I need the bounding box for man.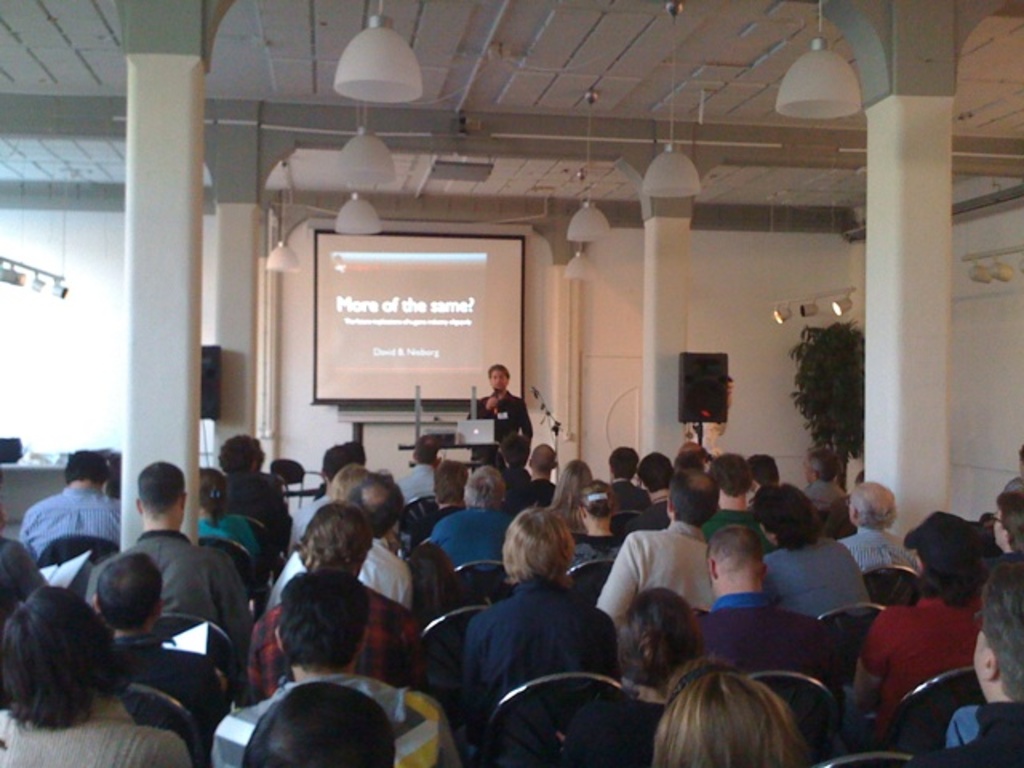
Here it is: <region>469, 362, 534, 440</region>.
